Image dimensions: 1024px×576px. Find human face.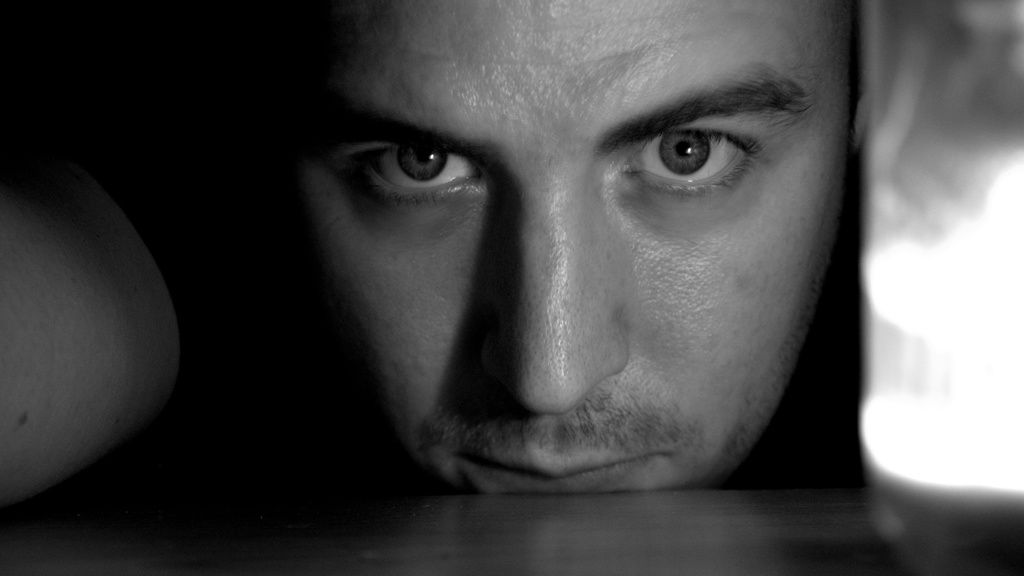
crop(306, 0, 867, 490).
